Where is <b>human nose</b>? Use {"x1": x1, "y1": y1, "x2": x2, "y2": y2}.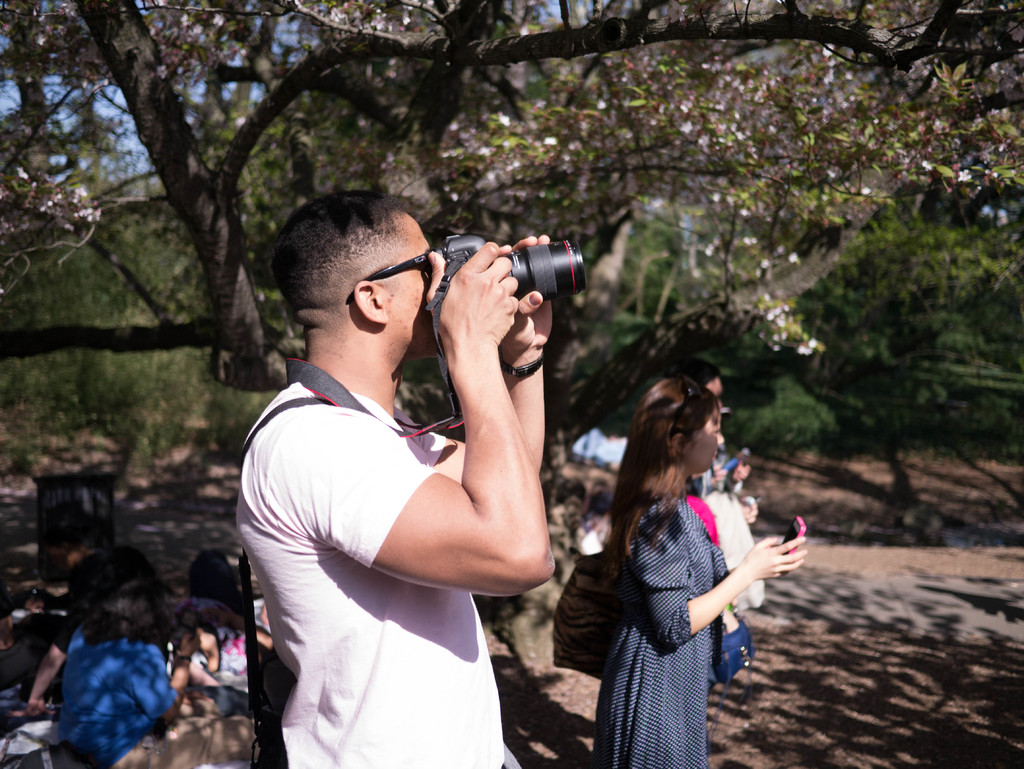
{"x1": 716, "y1": 432, "x2": 724, "y2": 446}.
